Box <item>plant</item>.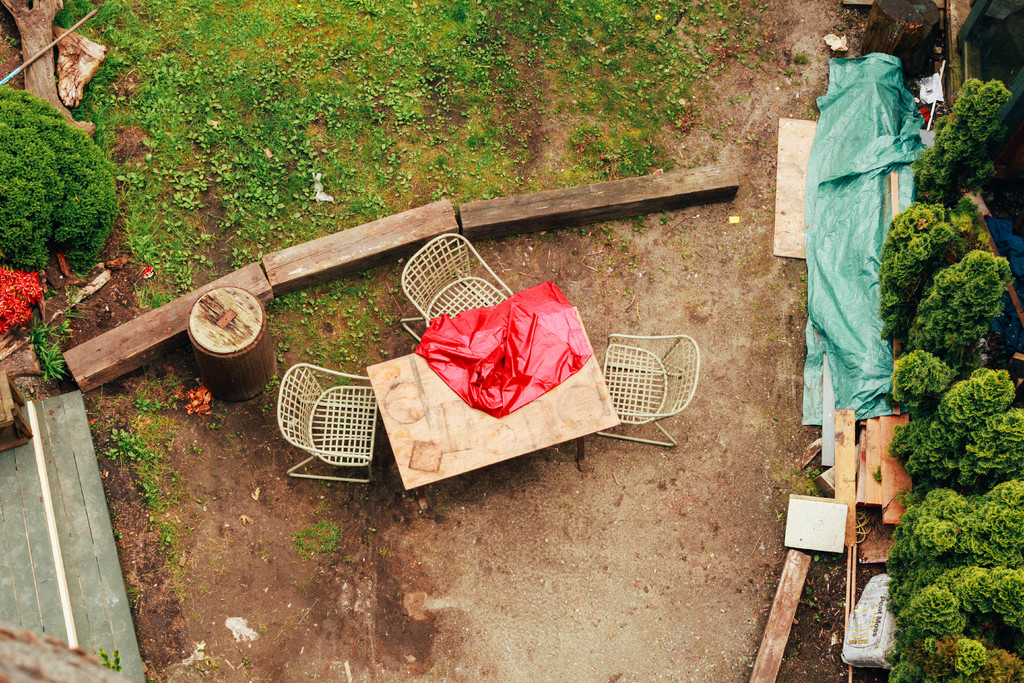
<bbox>115, 524, 124, 540</bbox>.
